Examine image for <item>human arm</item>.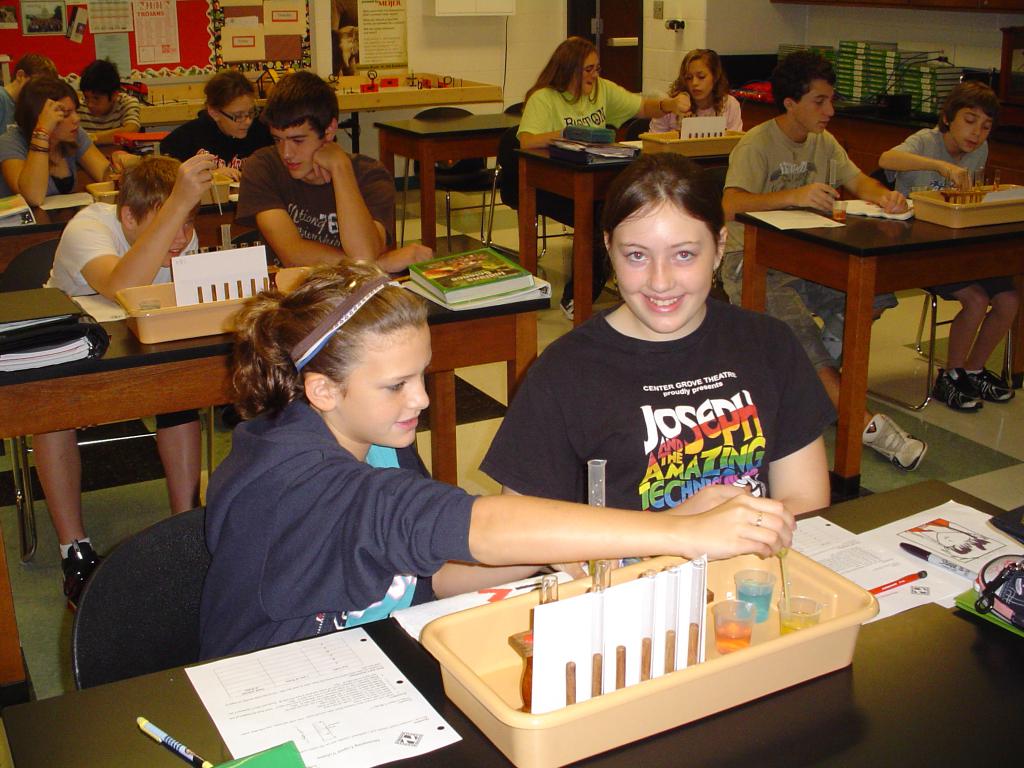
Examination result: {"x1": 588, "y1": 80, "x2": 688, "y2": 121}.
